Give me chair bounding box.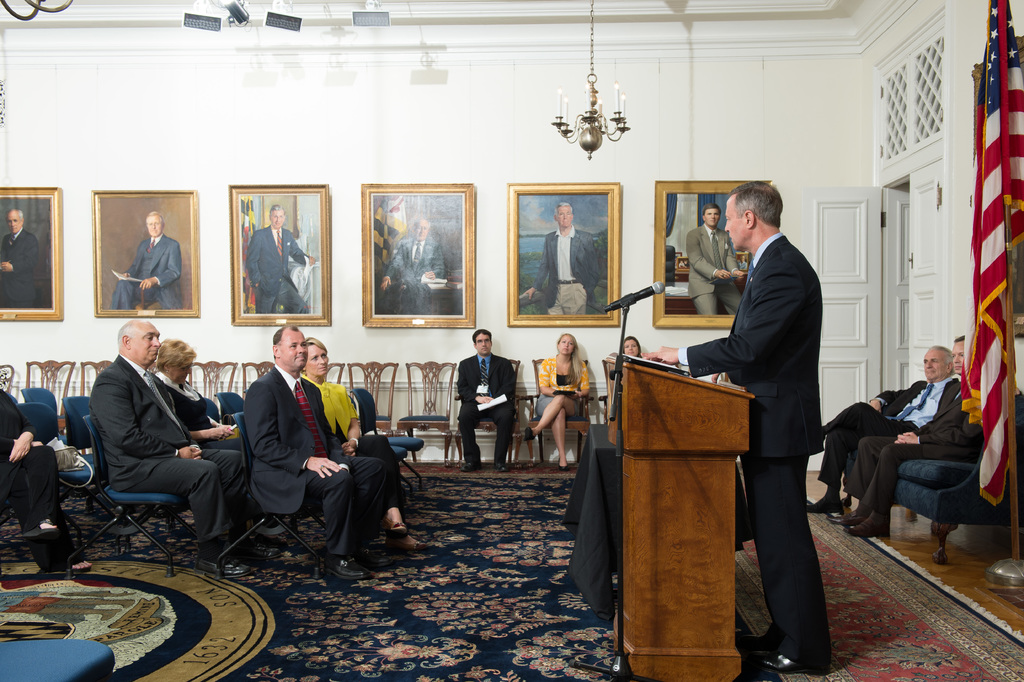
(left=0, top=361, right=18, bottom=392).
